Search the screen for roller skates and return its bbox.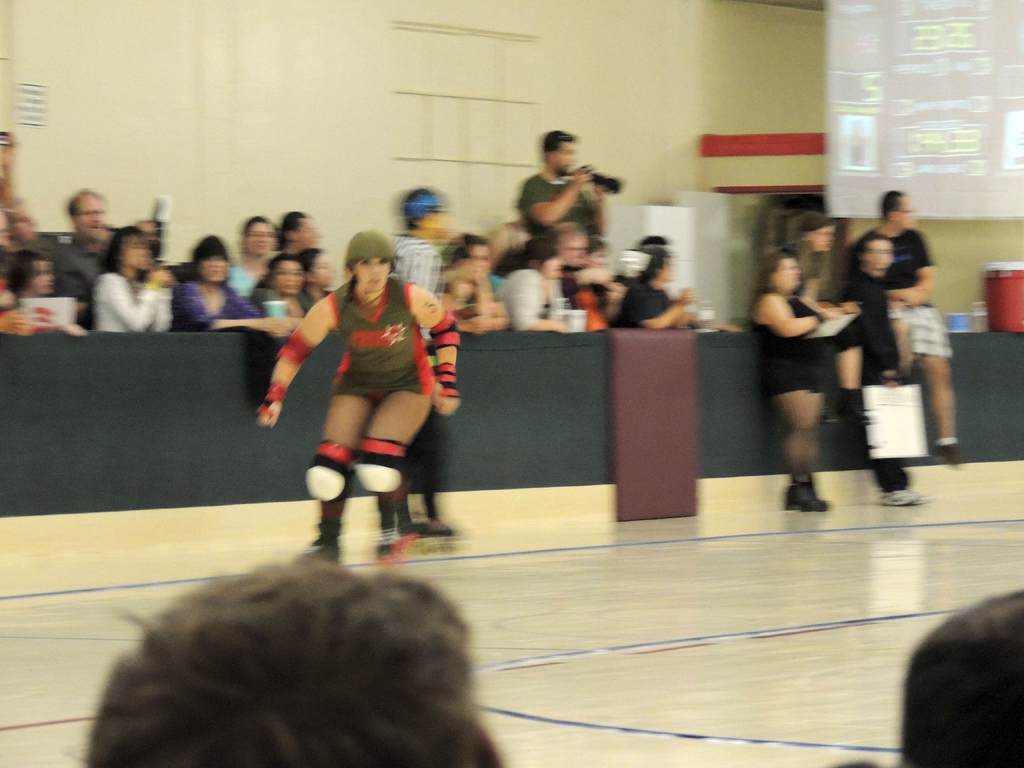
Found: 294/537/338/565.
